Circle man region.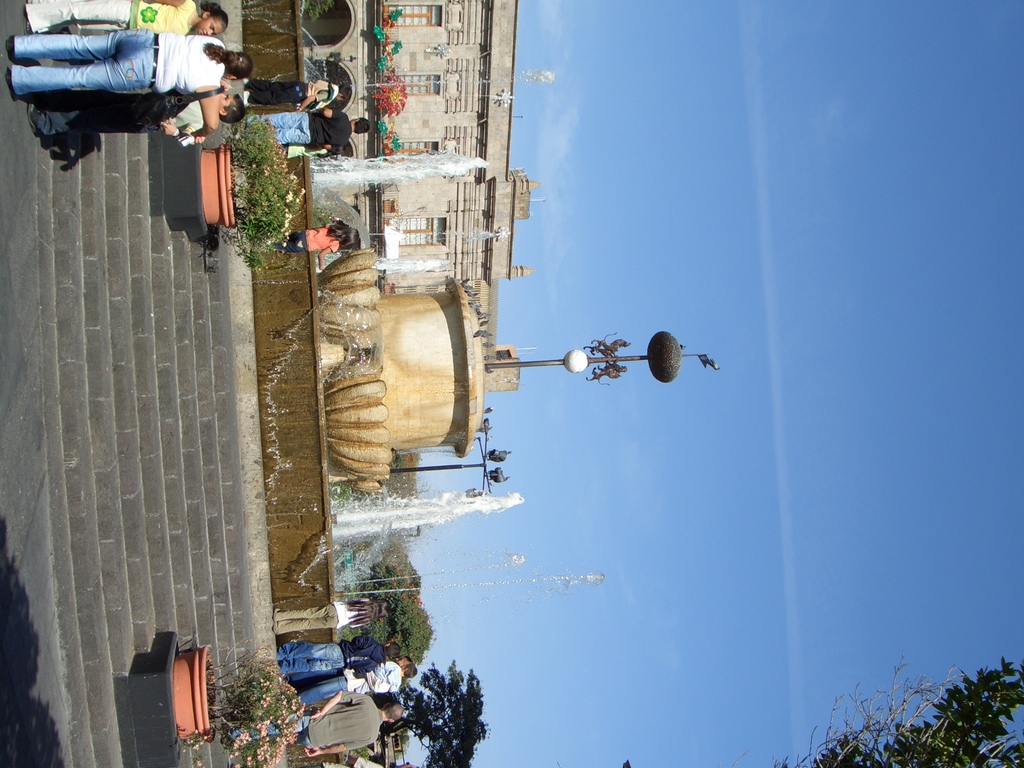
Region: bbox(244, 108, 371, 155).
